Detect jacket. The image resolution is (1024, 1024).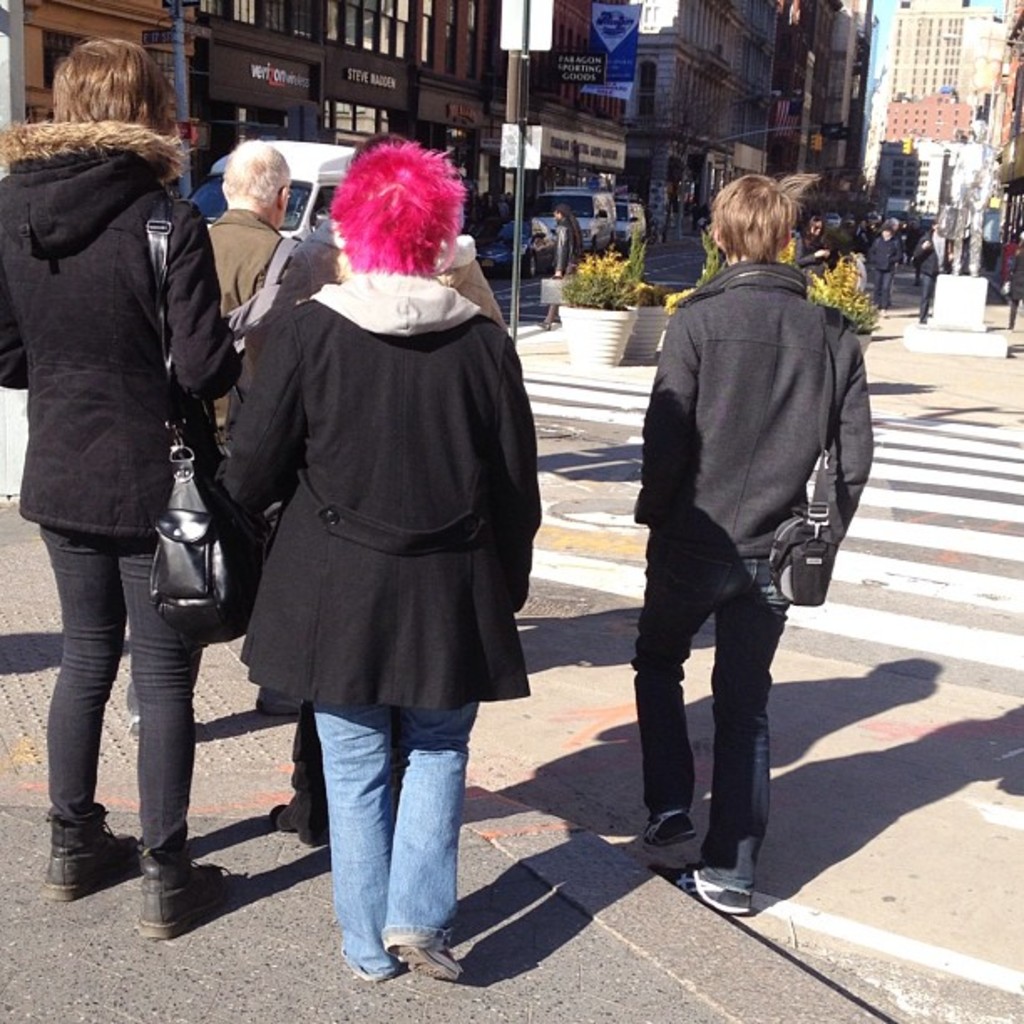
pyautogui.locateOnScreen(214, 276, 554, 708).
